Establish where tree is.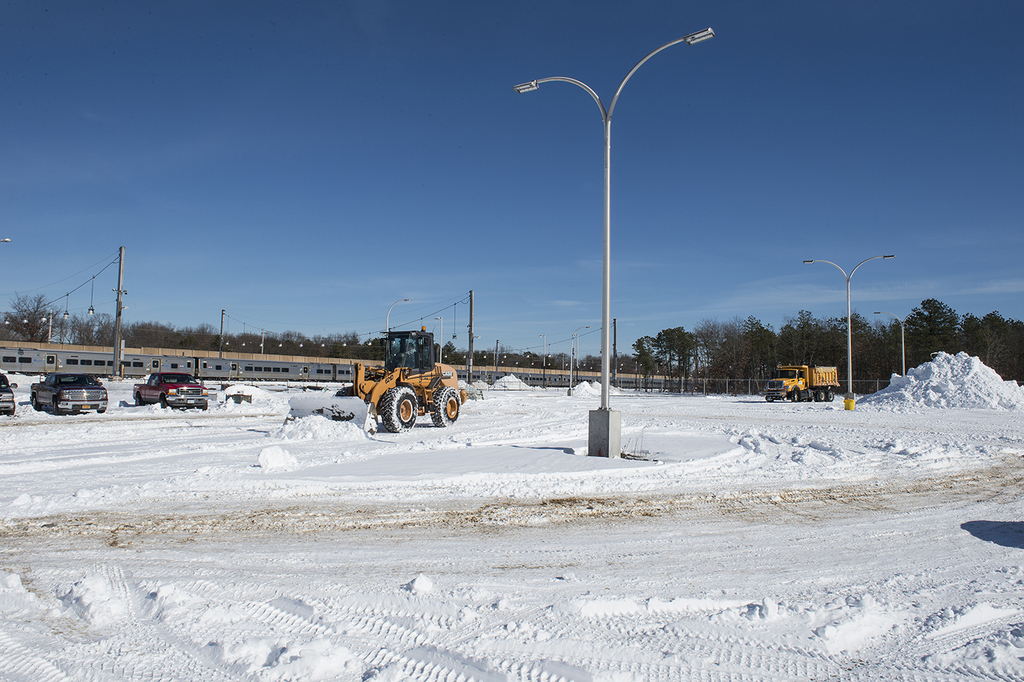
Established at (x1=626, y1=316, x2=689, y2=384).
